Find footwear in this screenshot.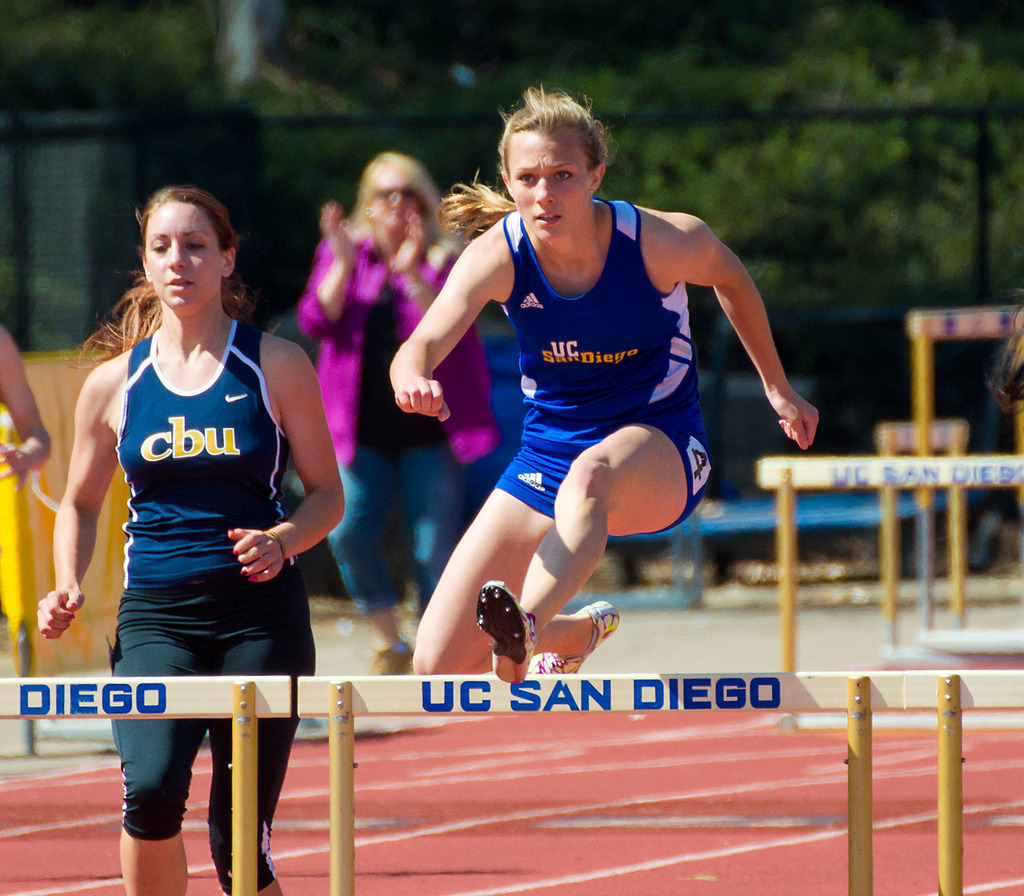
The bounding box for footwear is BBox(483, 586, 531, 683).
